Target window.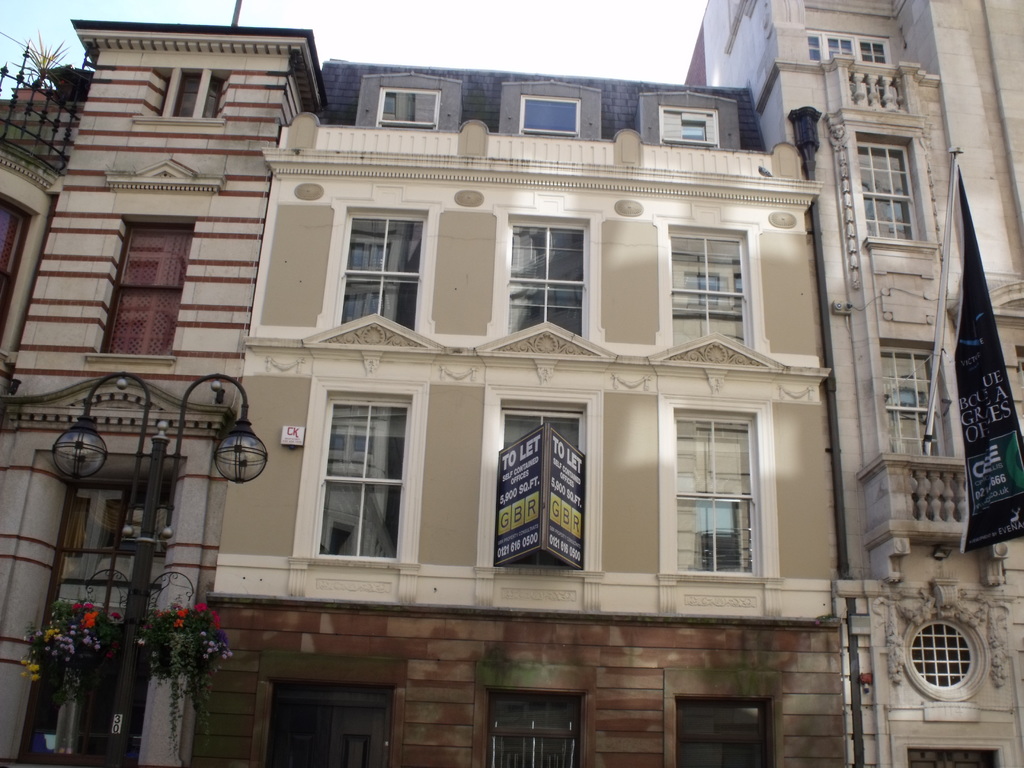
Target region: (left=673, top=406, right=771, bottom=584).
